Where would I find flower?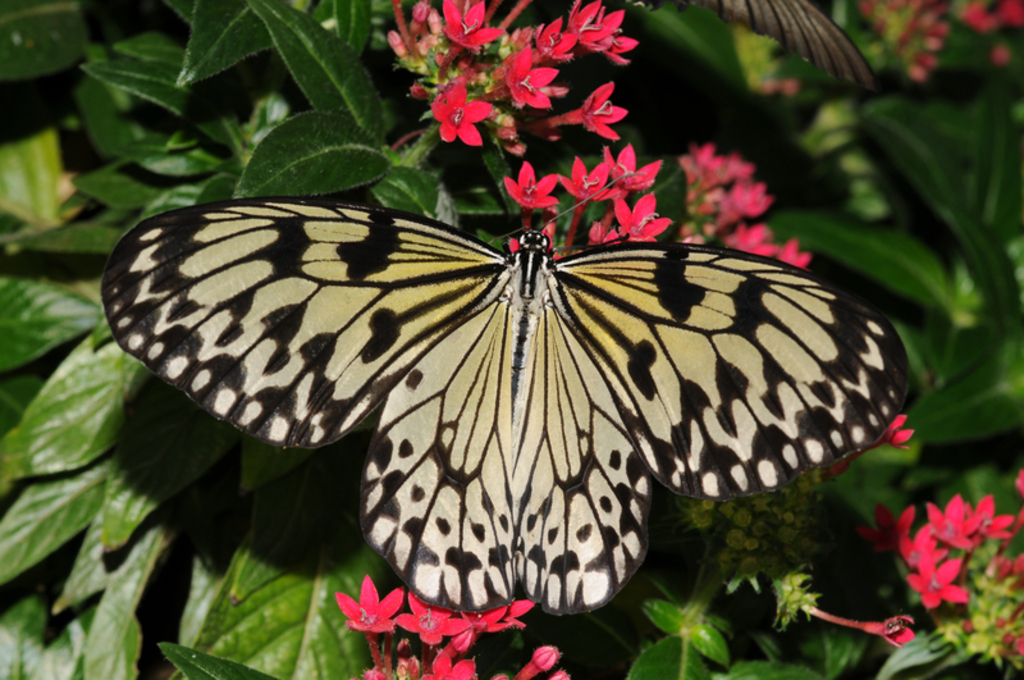
At box=[504, 156, 558, 252].
